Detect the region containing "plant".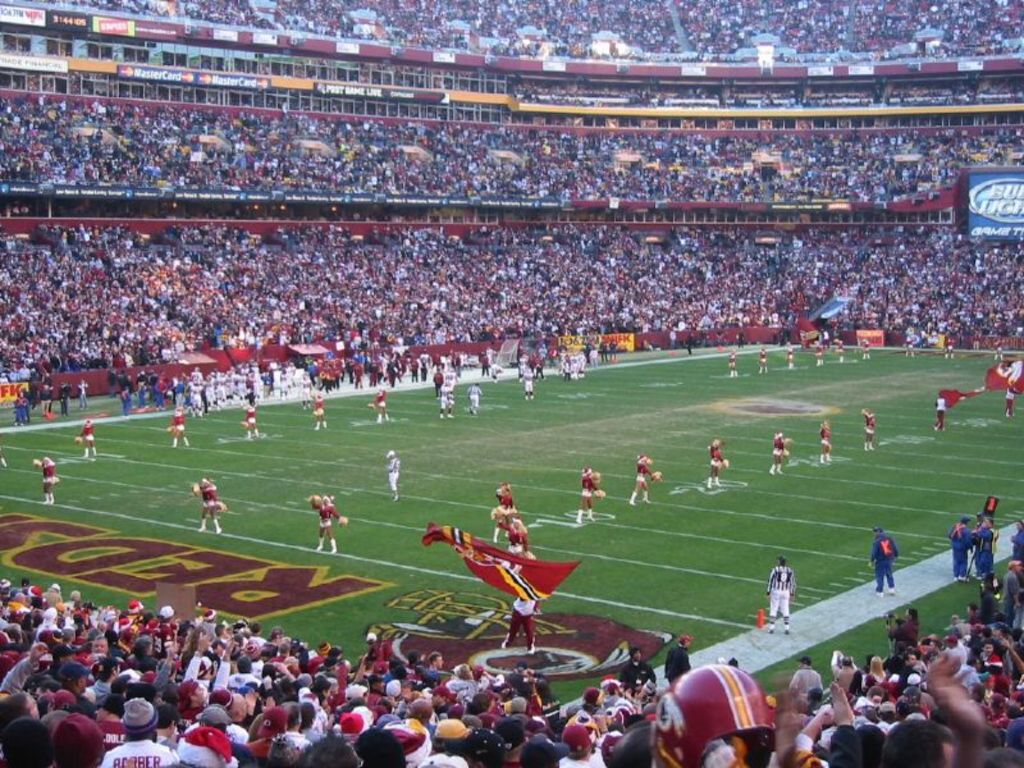
x1=760 y1=553 x2=1023 y2=705.
